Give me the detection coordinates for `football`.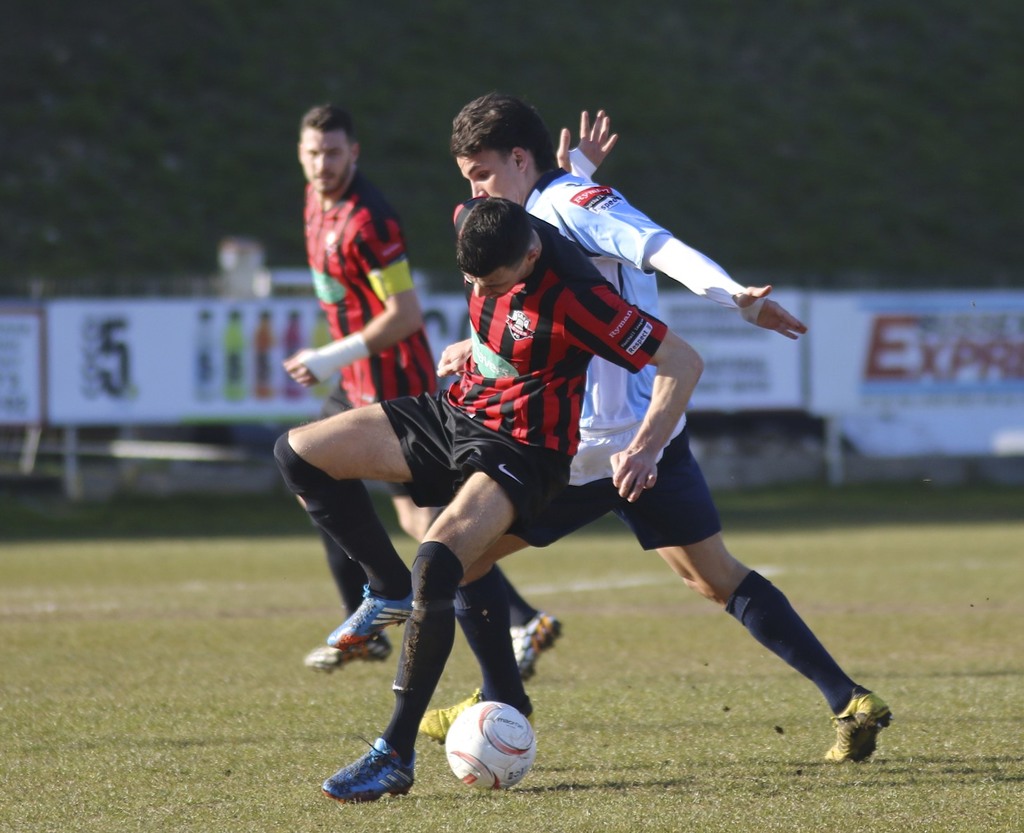
rect(446, 703, 541, 784).
